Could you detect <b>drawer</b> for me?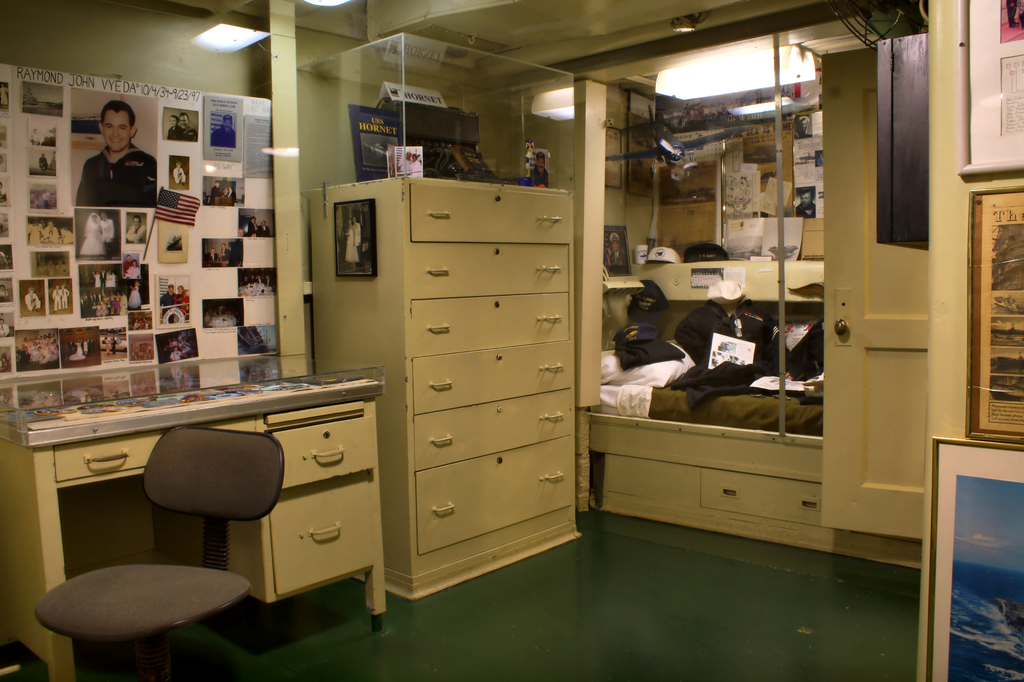
Detection result: l=410, t=341, r=575, b=412.
